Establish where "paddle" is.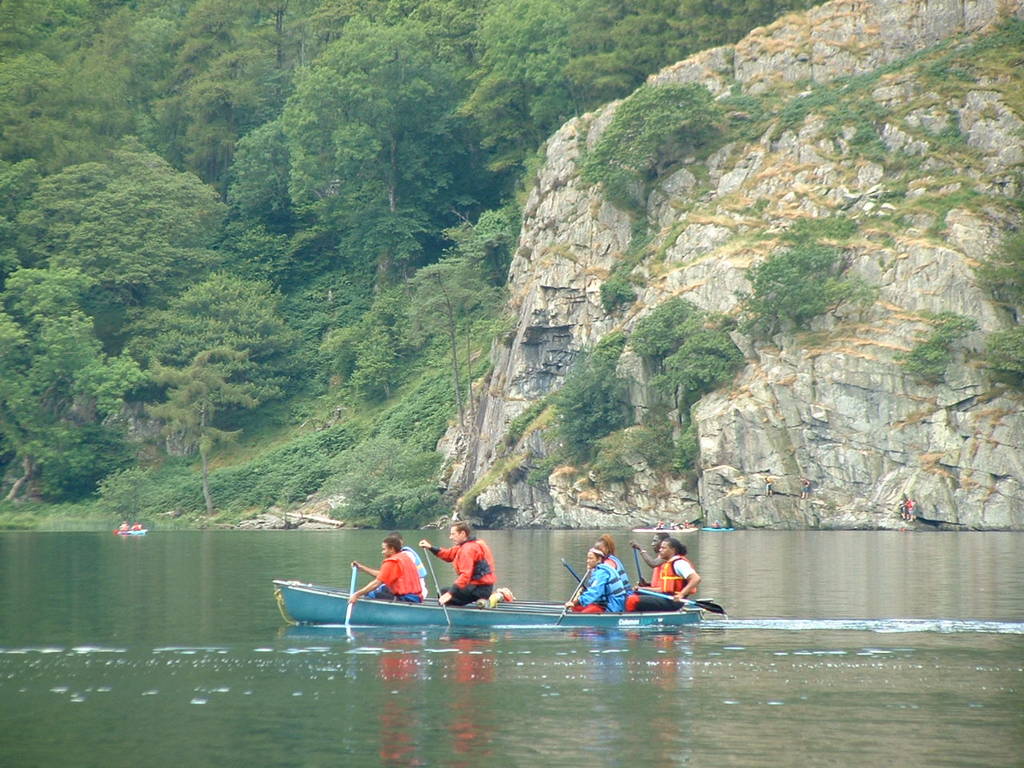
Established at 630,544,642,587.
